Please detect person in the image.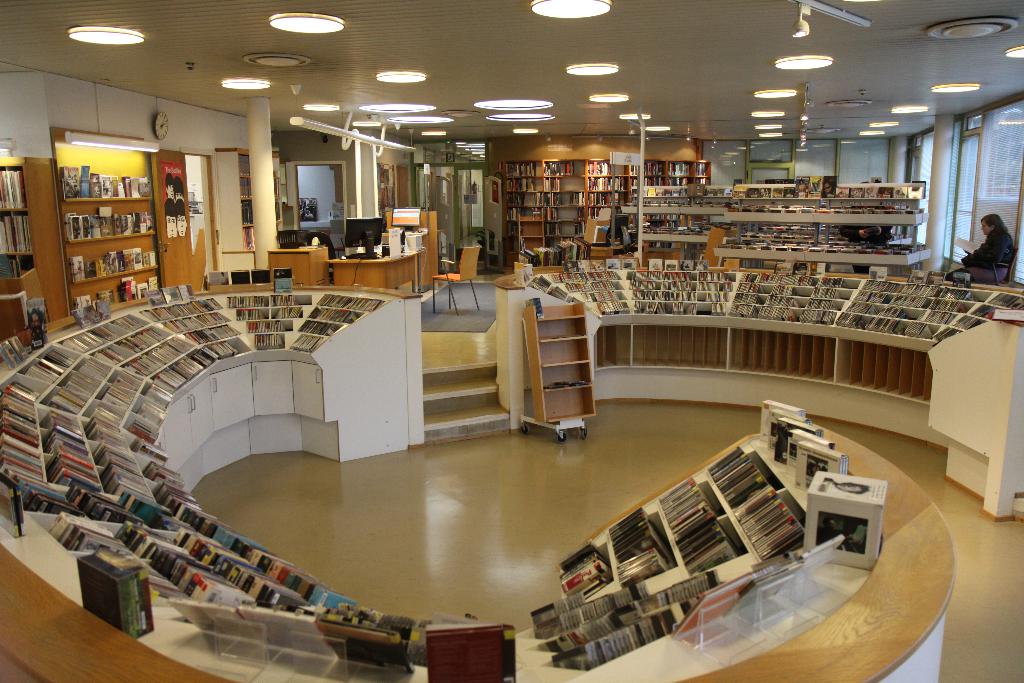
[943,213,1018,288].
